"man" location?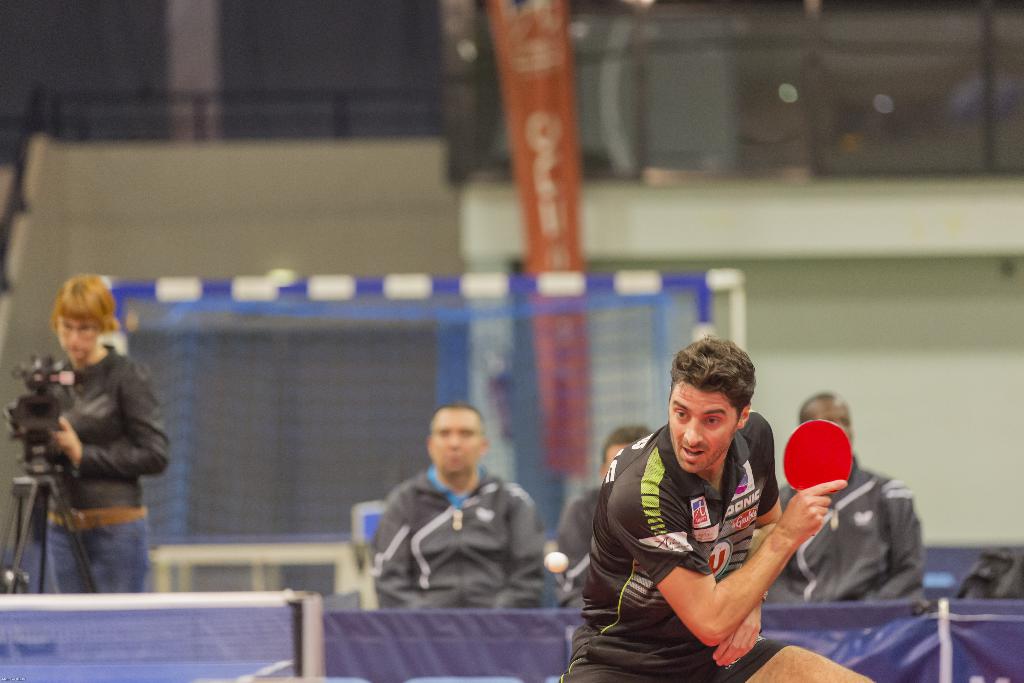
(x1=584, y1=350, x2=863, y2=667)
